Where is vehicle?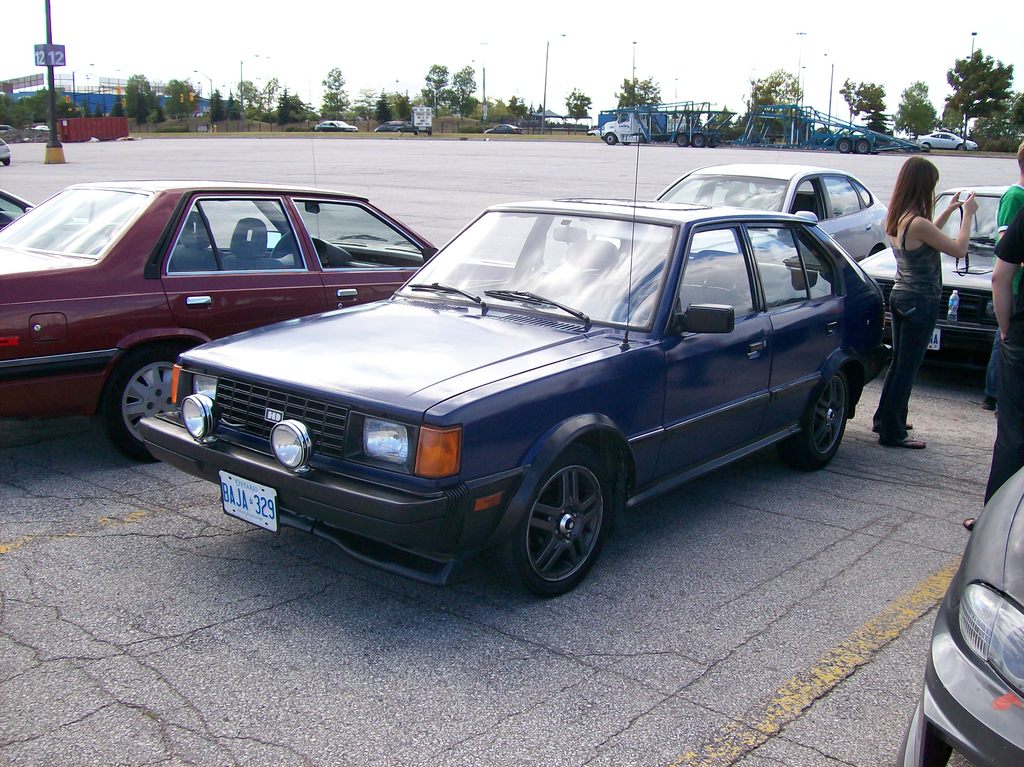
[898, 464, 1023, 766].
